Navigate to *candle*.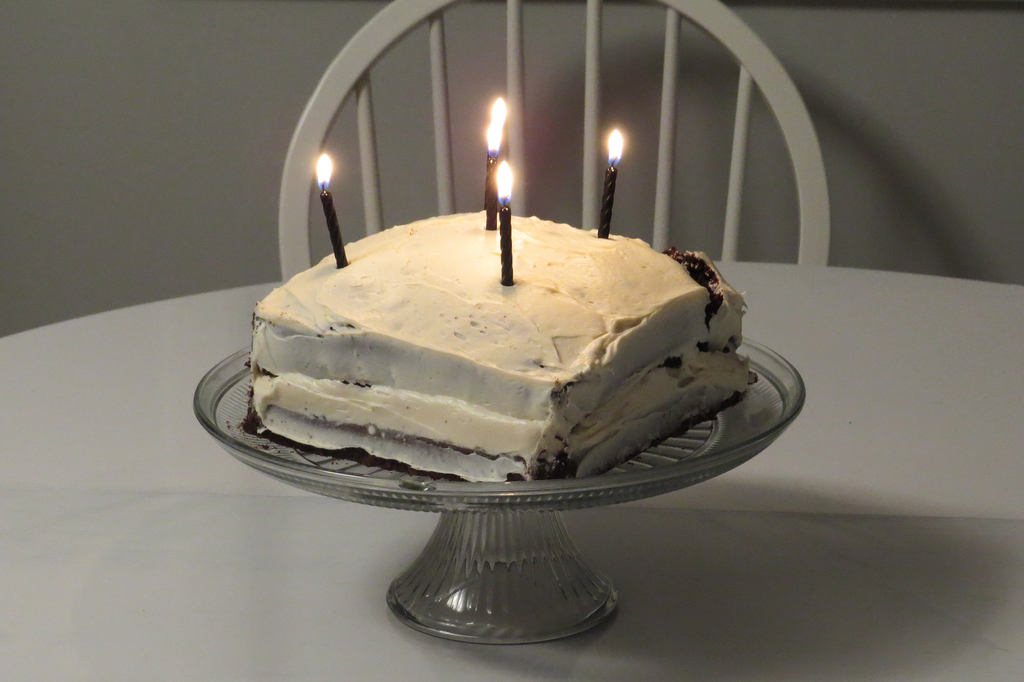
Navigation target: (x1=485, y1=123, x2=505, y2=228).
